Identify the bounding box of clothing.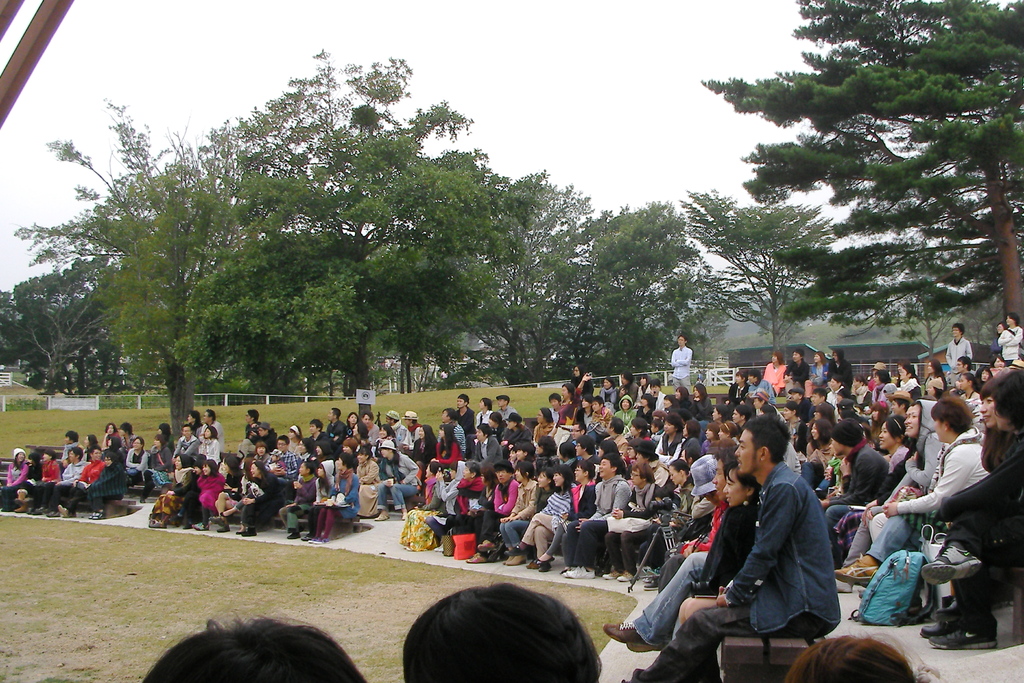
498:473:535:540.
